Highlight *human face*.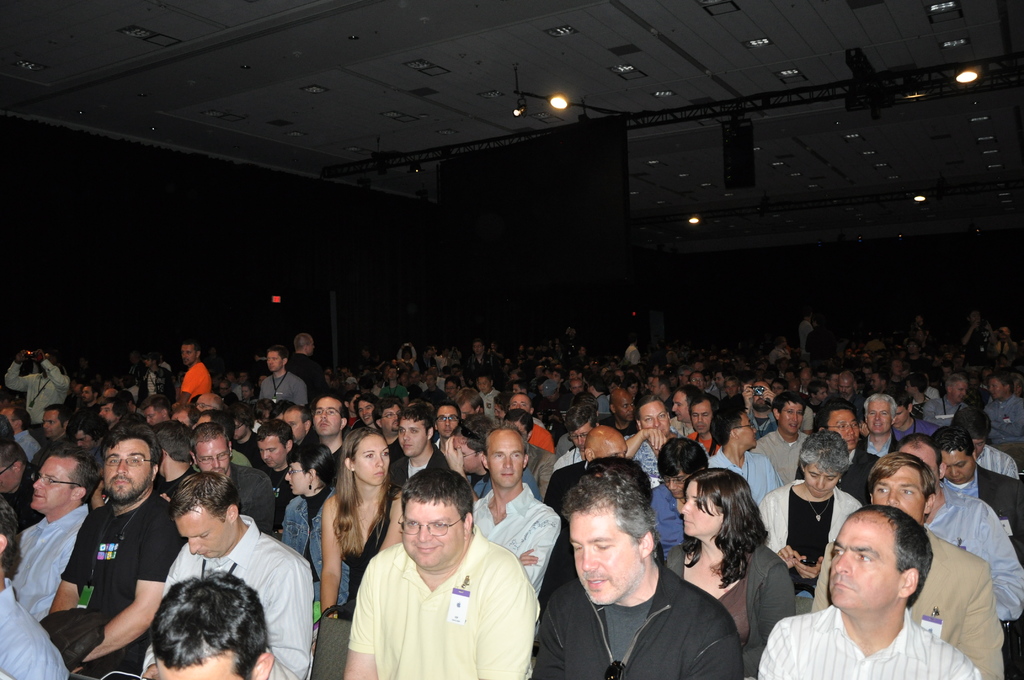
Highlighted region: 157 657 239 679.
